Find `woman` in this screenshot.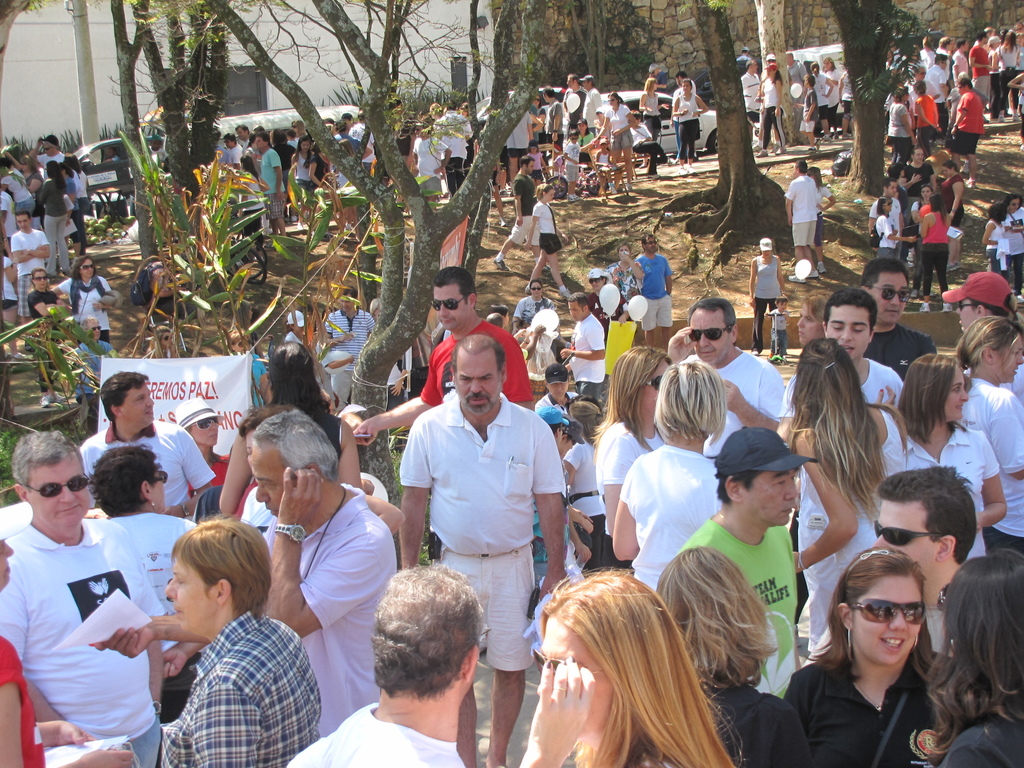
The bounding box for `woman` is bbox(789, 337, 911, 664).
